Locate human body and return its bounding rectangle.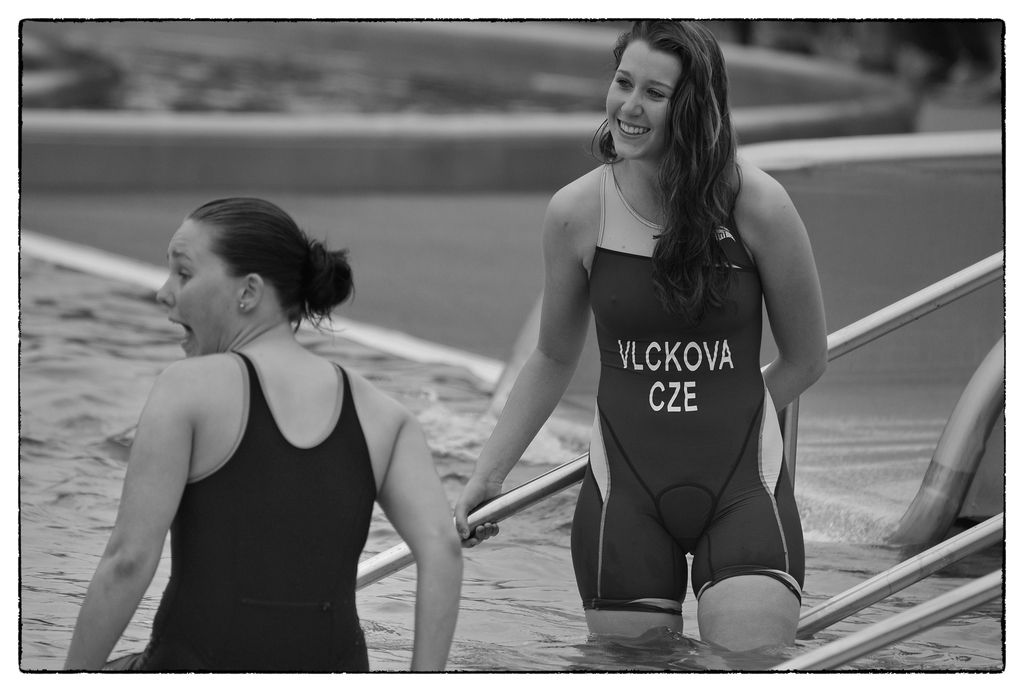
<bbox>58, 331, 465, 675</bbox>.
